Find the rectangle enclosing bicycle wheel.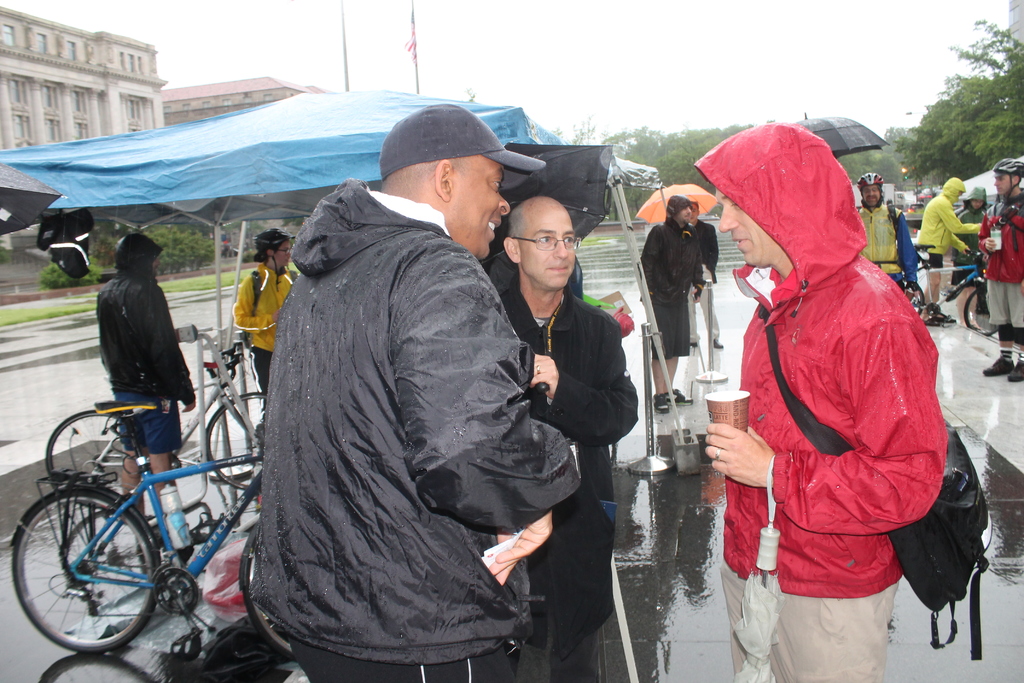
box(15, 504, 161, 664).
